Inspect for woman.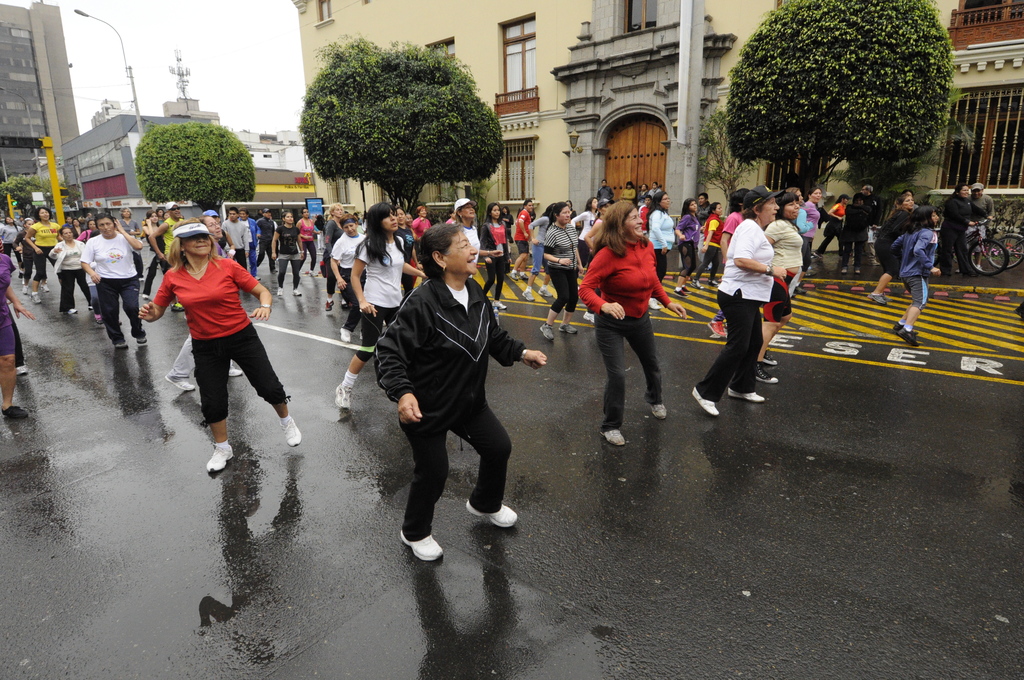
Inspection: bbox(375, 206, 529, 600).
